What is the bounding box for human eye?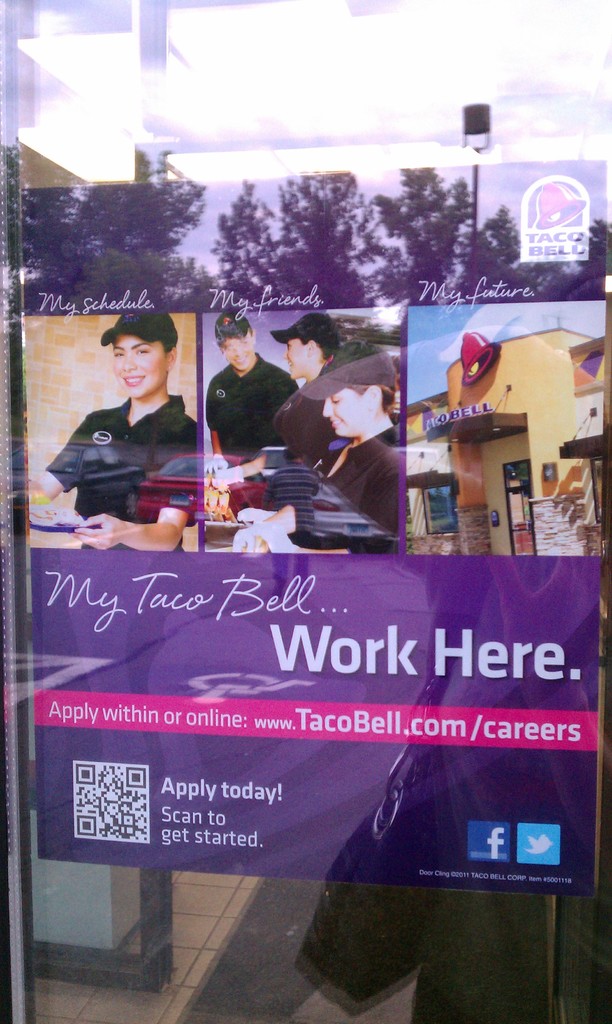
332,391,344,403.
